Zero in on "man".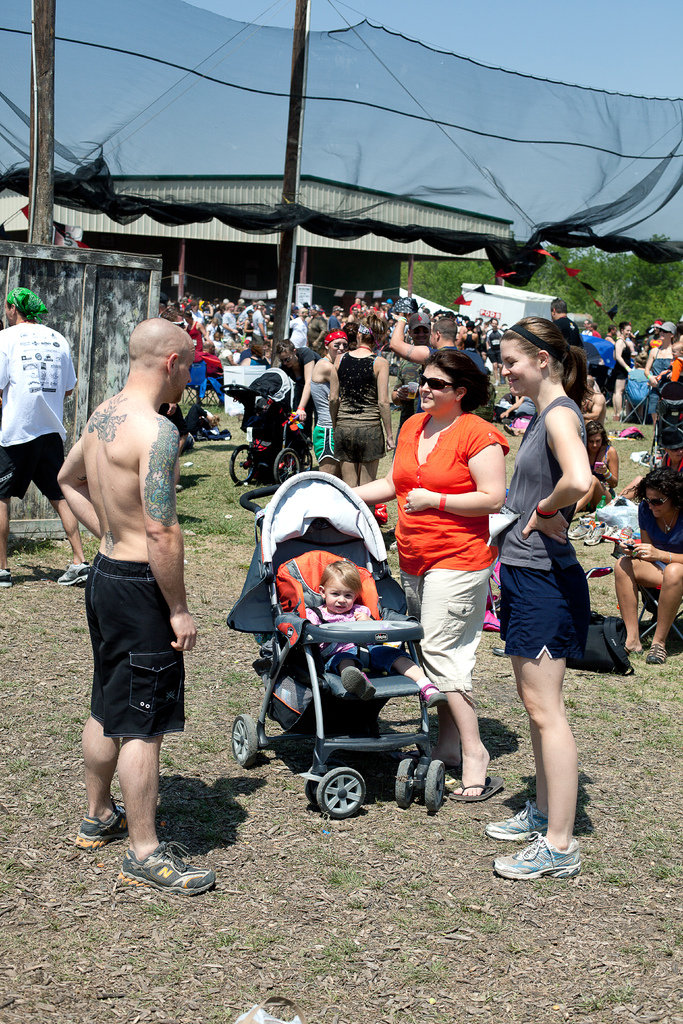
Zeroed in: pyautogui.locateOnScreen(390, 312, 488, 419).
